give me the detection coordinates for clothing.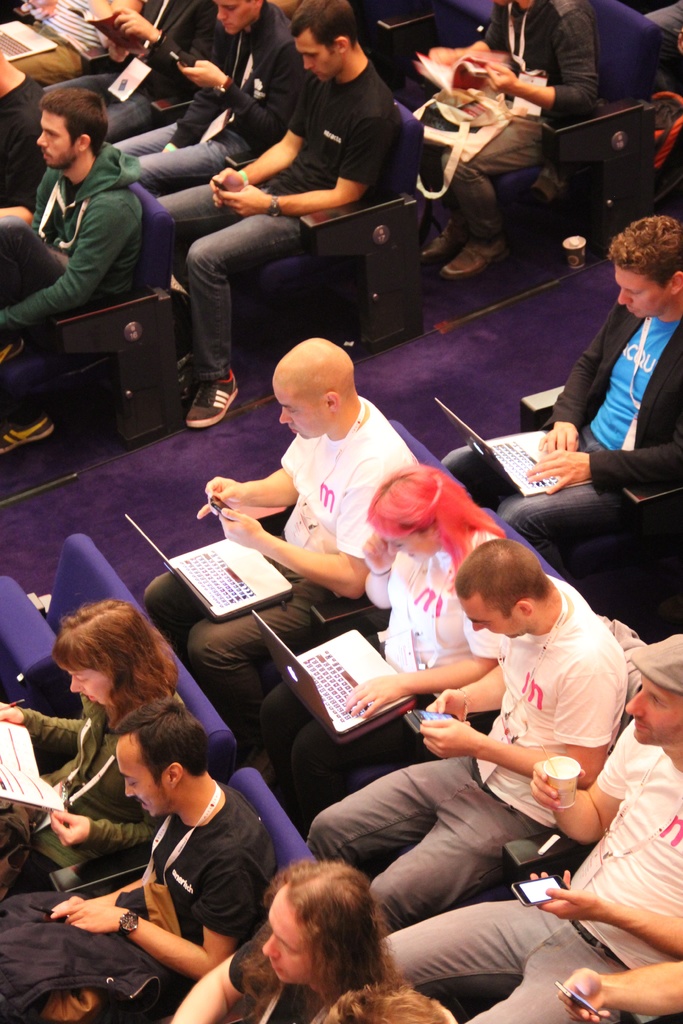
bbox(125, 0, 304, 197).
